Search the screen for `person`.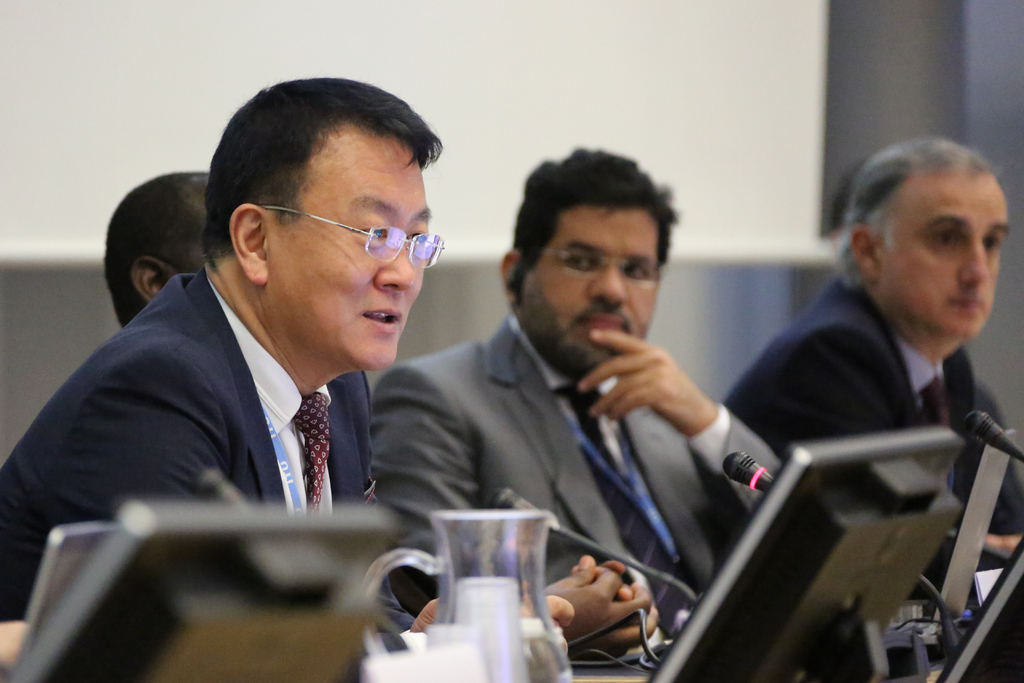
Found at select_region(364, 142, 779, 676).
